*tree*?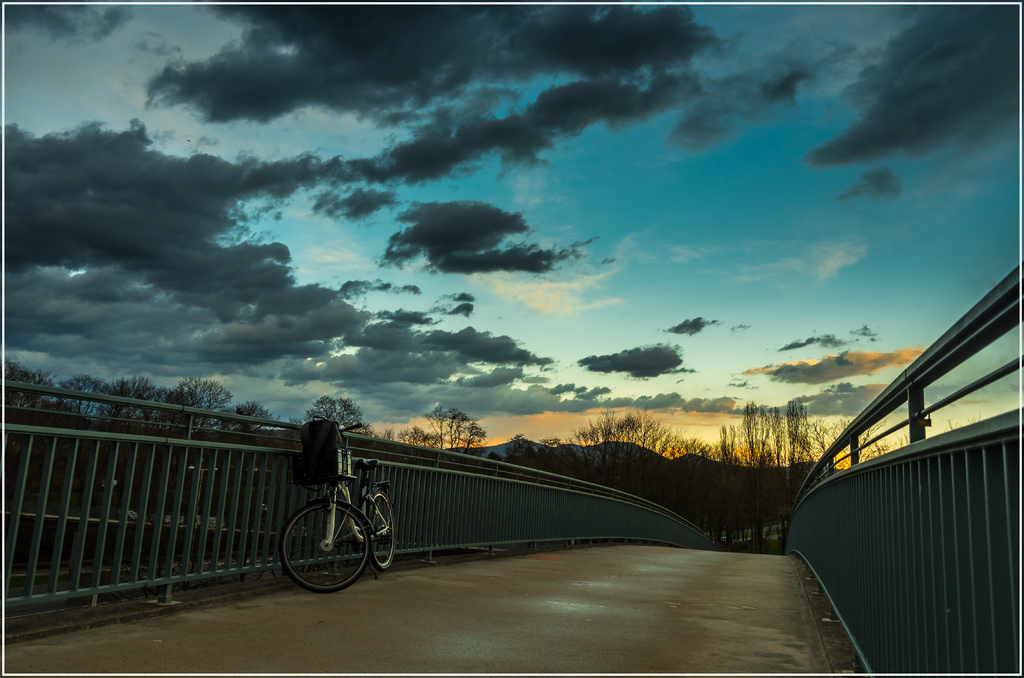
Rect(225, 398, 273, 435)
